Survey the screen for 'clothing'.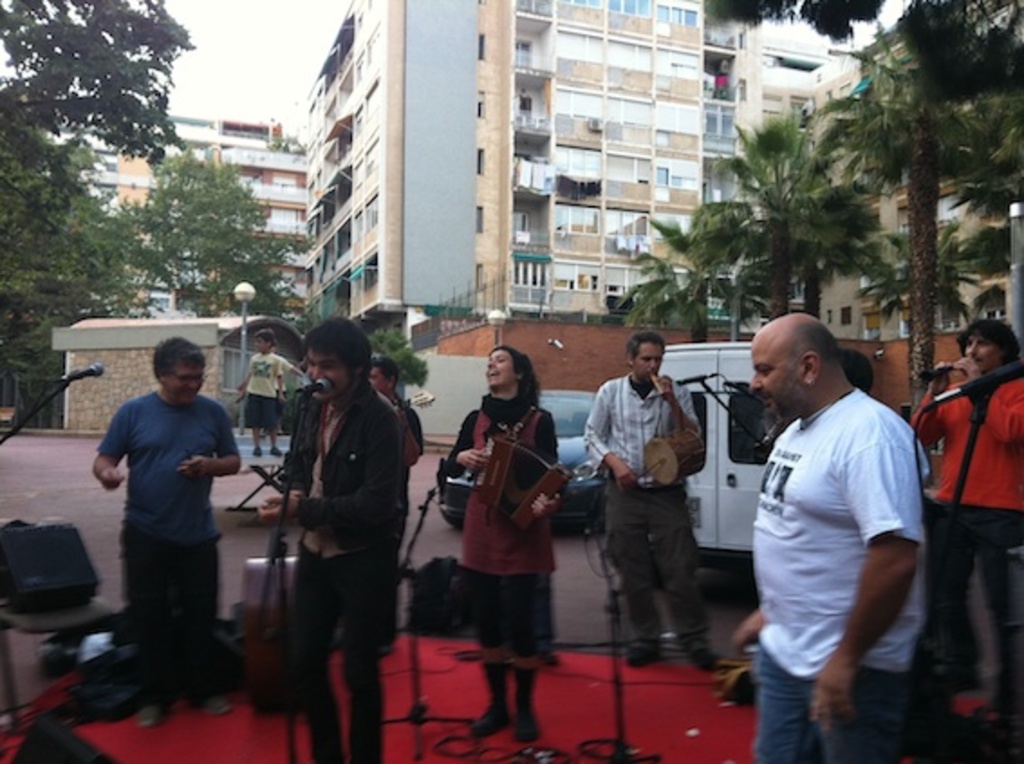
Survey found: (92, 354, 231, 665).
